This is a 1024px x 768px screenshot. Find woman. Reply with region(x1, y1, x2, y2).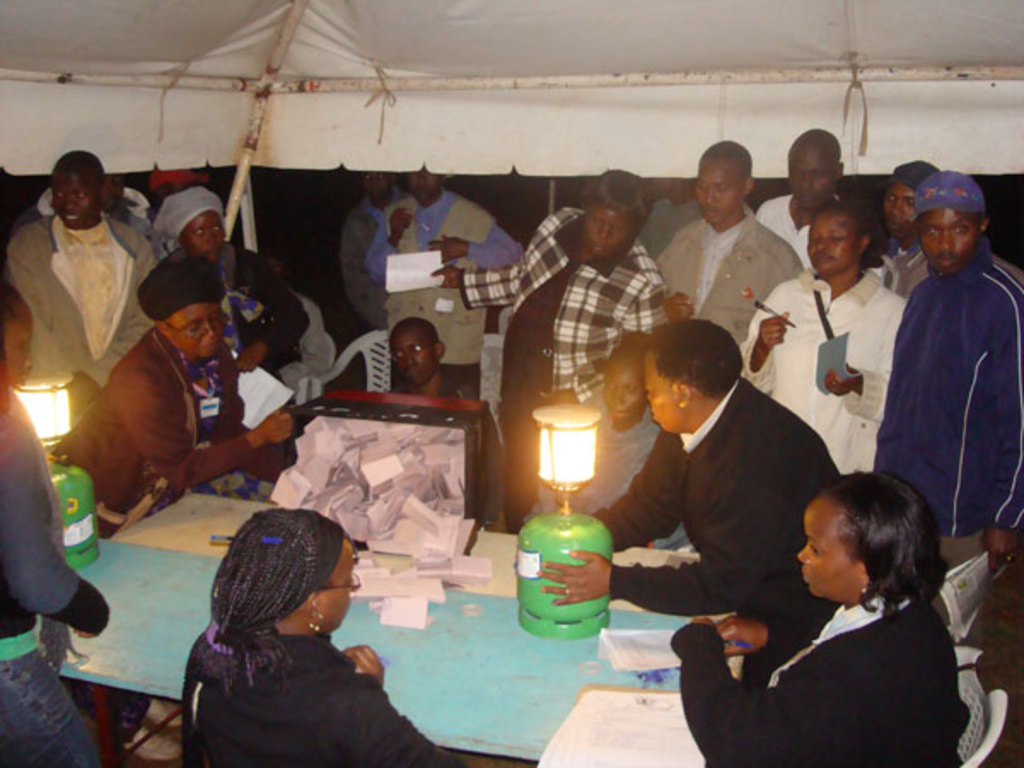
region(3, 148, 154, 393).
